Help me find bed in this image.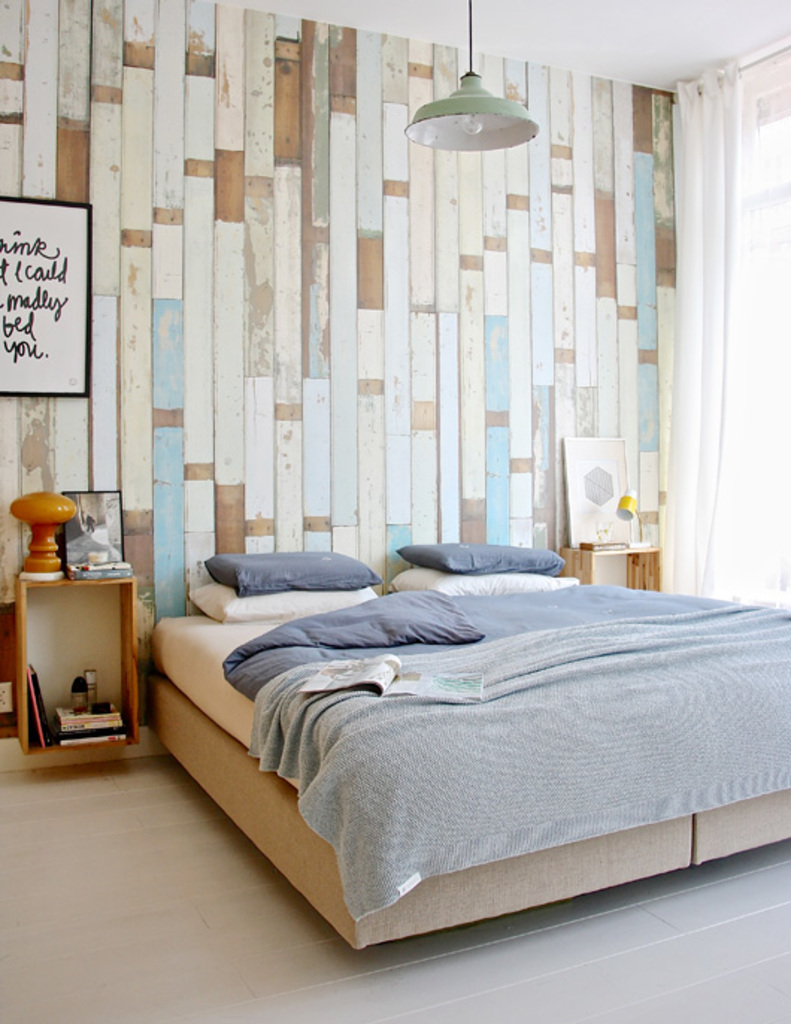
Found it: box(136, 536, 790, 960).
